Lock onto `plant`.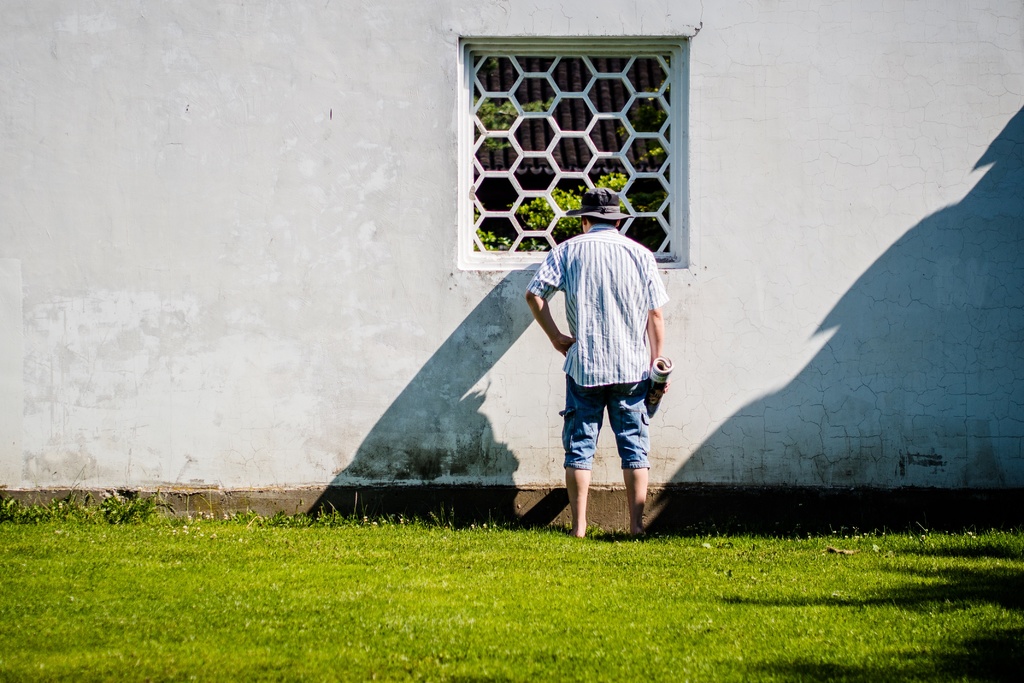
Locked: (left=519, top=238, right=545, bottom=252).
